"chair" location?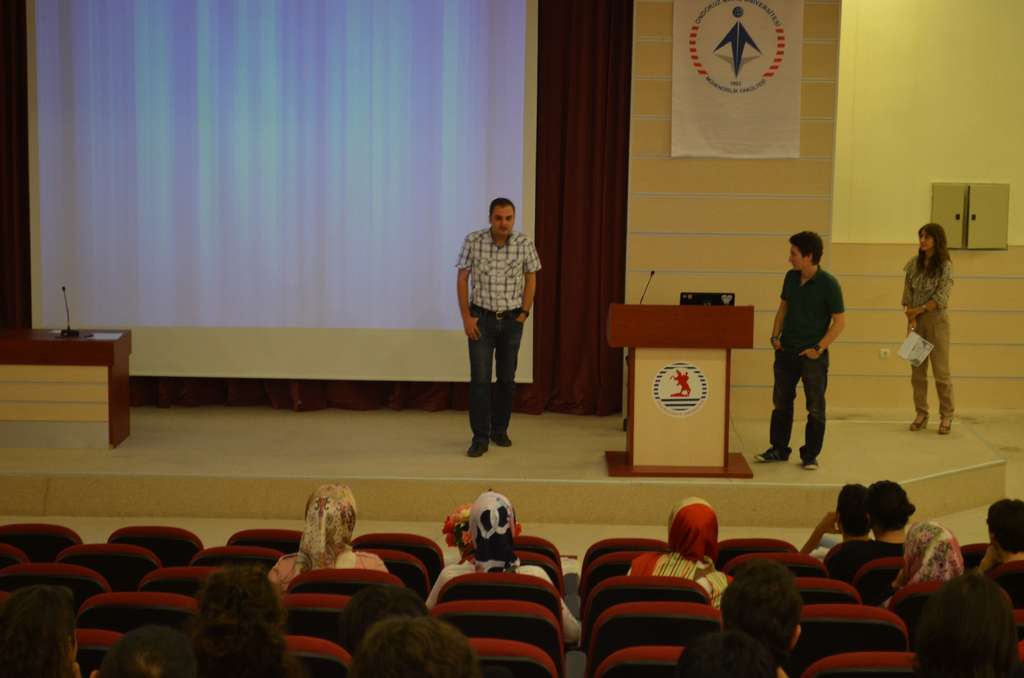
rect(586, 602, 728, 645)
